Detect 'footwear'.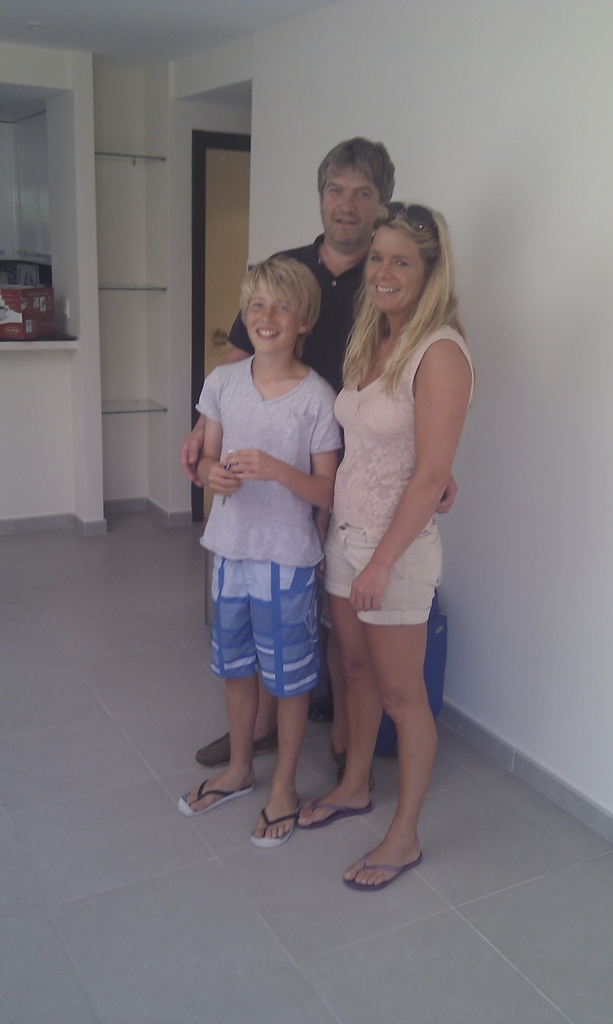
Detected at [x1=247, y1=806, x2=296, y2=851].
